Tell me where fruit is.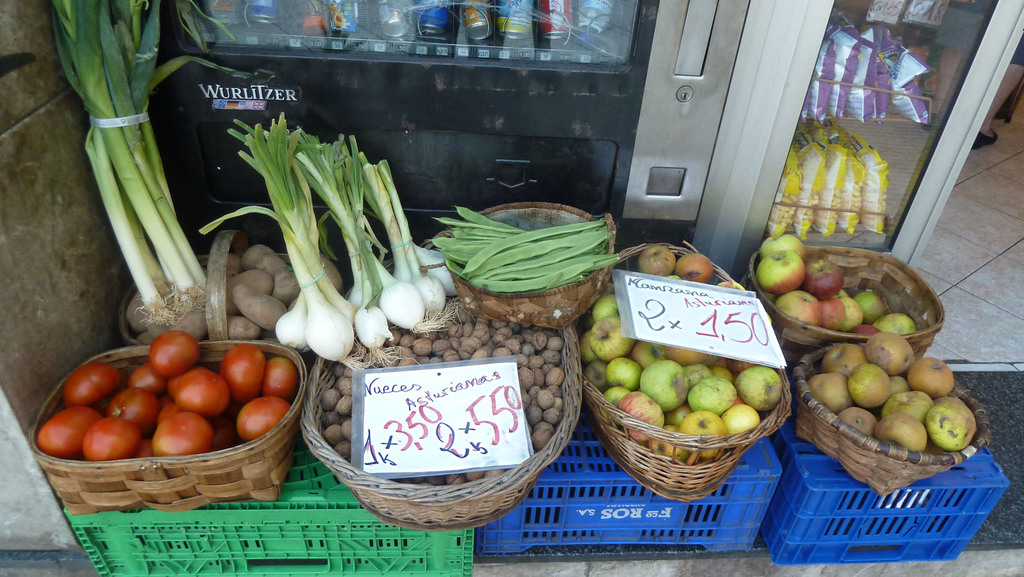
fruit is at <box>688,376,739,415</box>.
